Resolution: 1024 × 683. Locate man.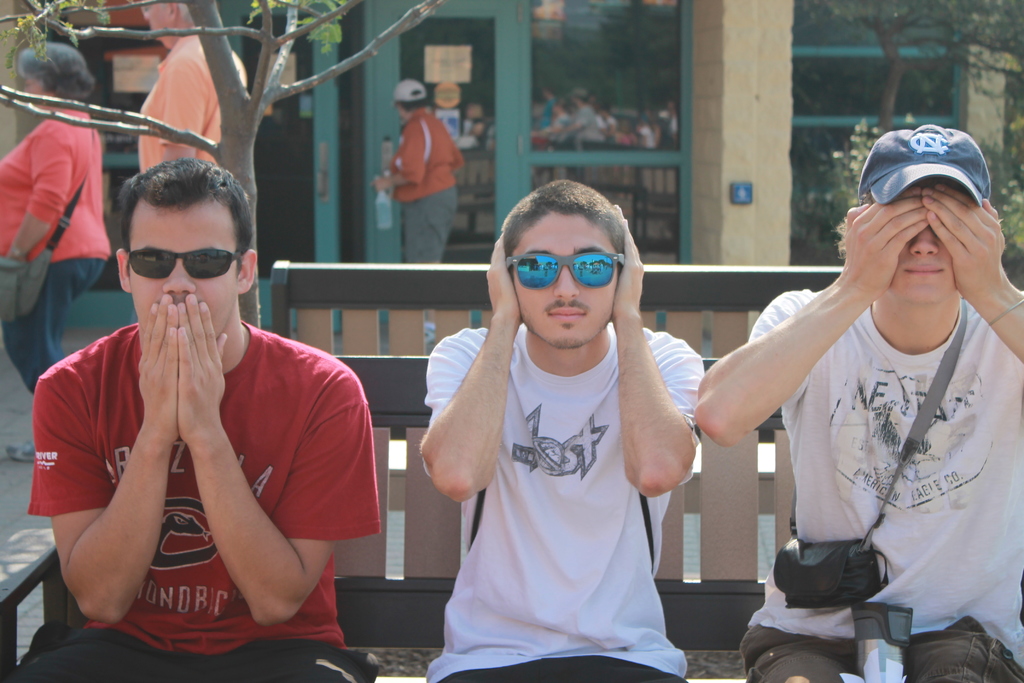
bbox=(691, 121, 1023, 682).
